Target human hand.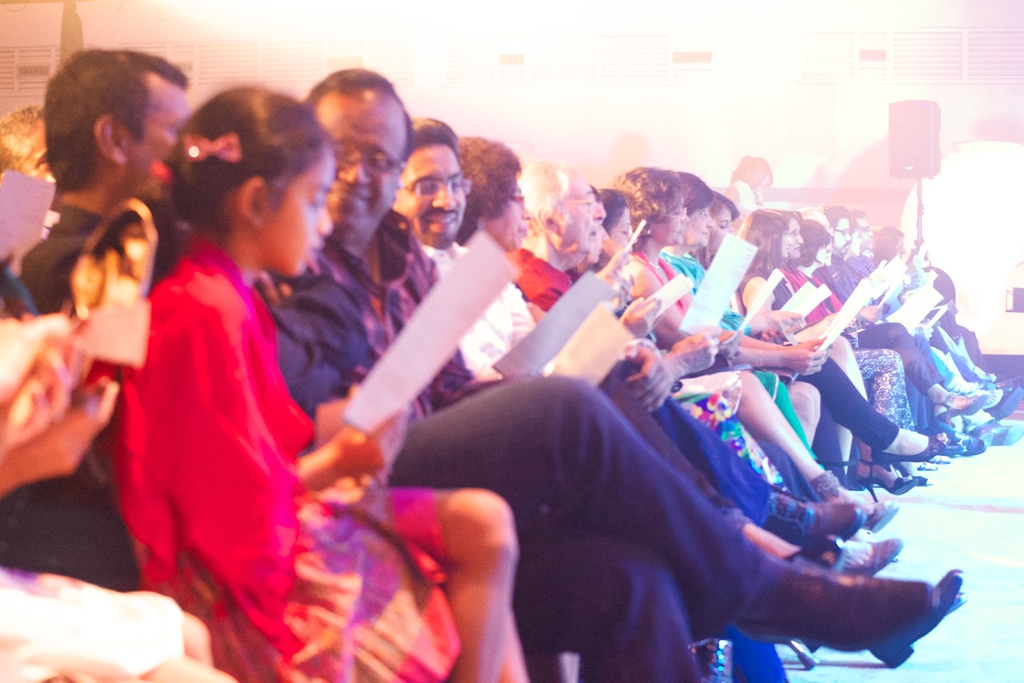
Target region: Rect(621, 295, 662, 338).
